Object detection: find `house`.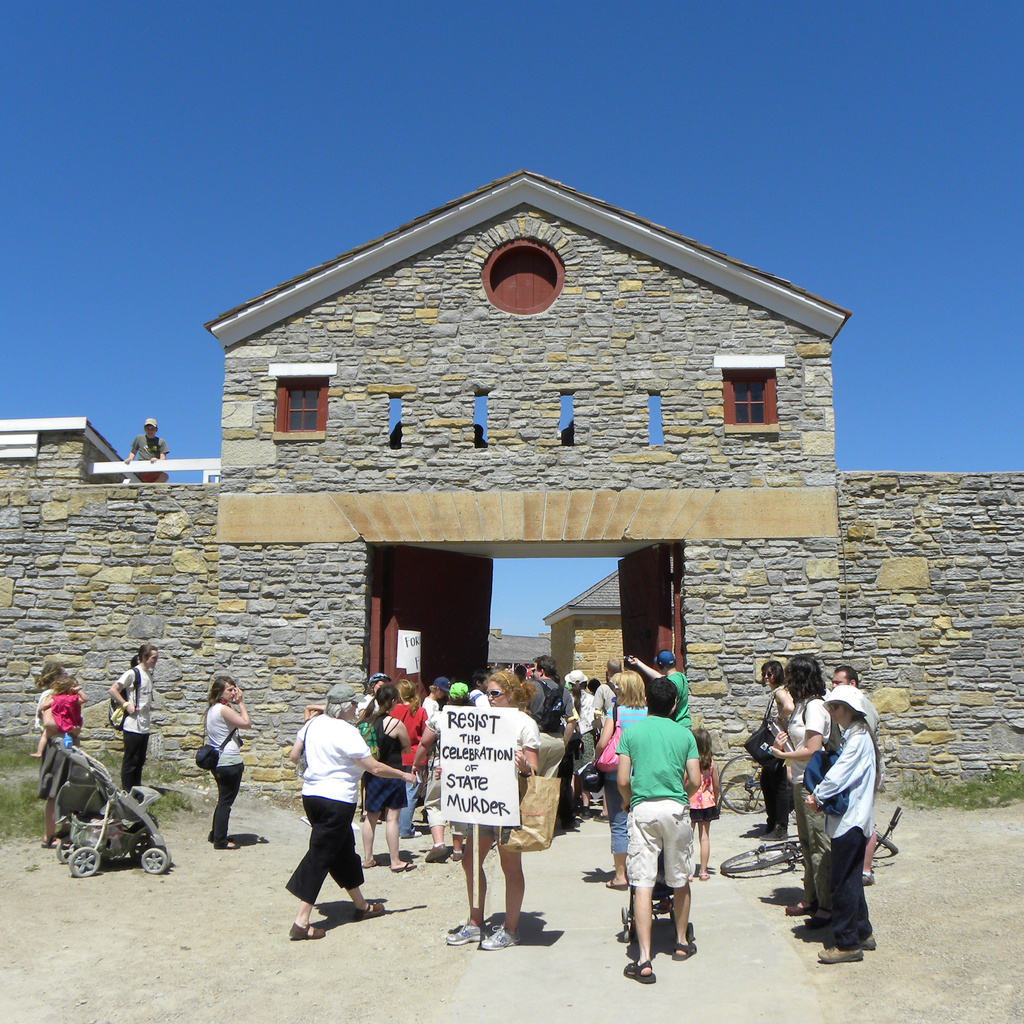
locate(543, 566, 676, 703).
